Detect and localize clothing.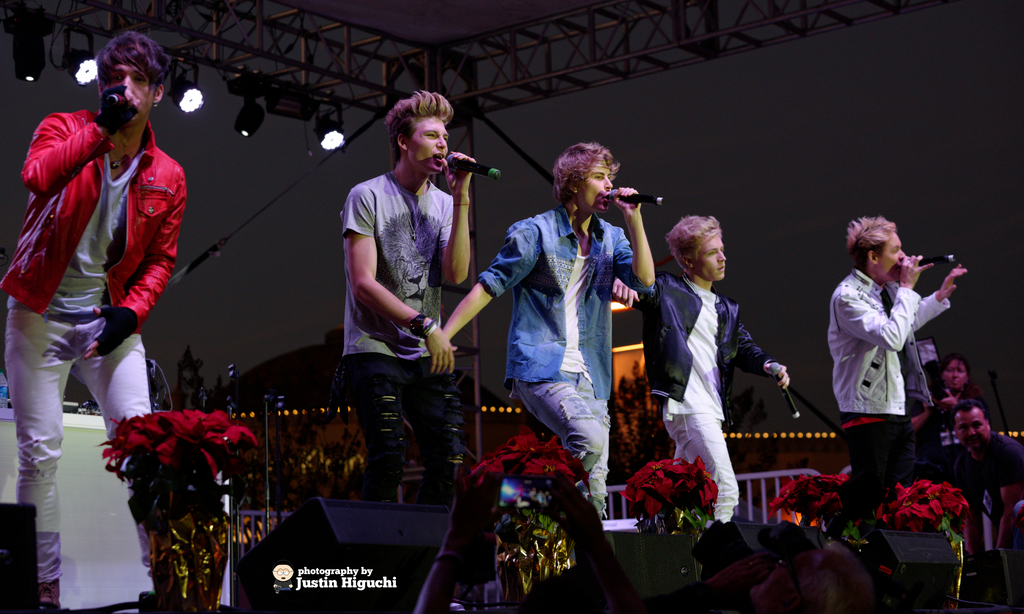
Localized at [x1=472, y1=197, x2=657, y2=528].
